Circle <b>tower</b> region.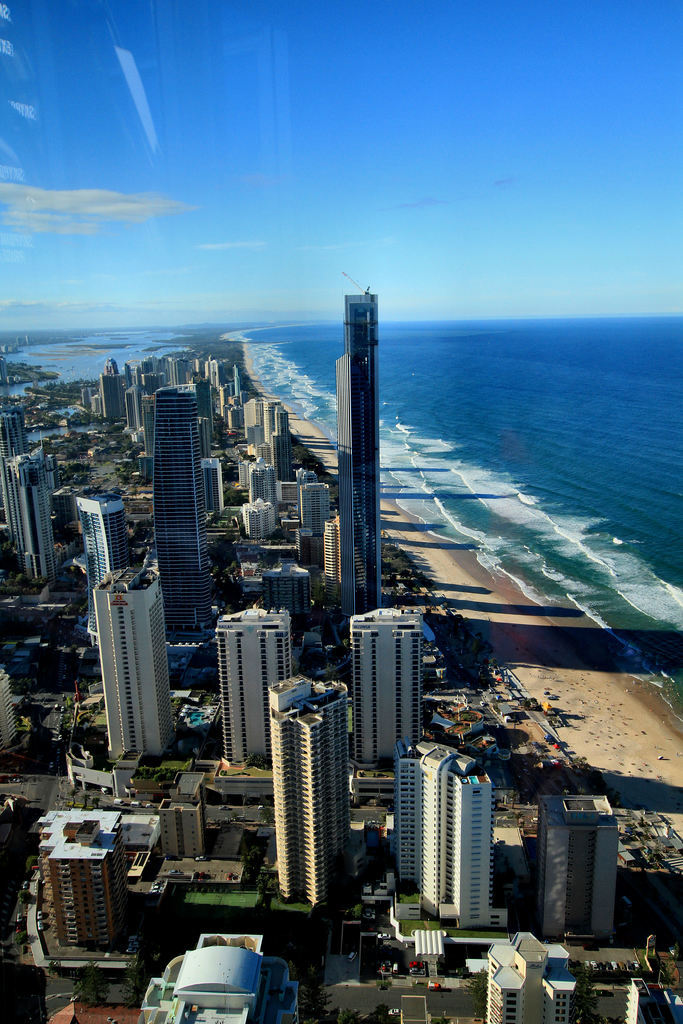
Region: select_region(210, 605, 297, 771).
